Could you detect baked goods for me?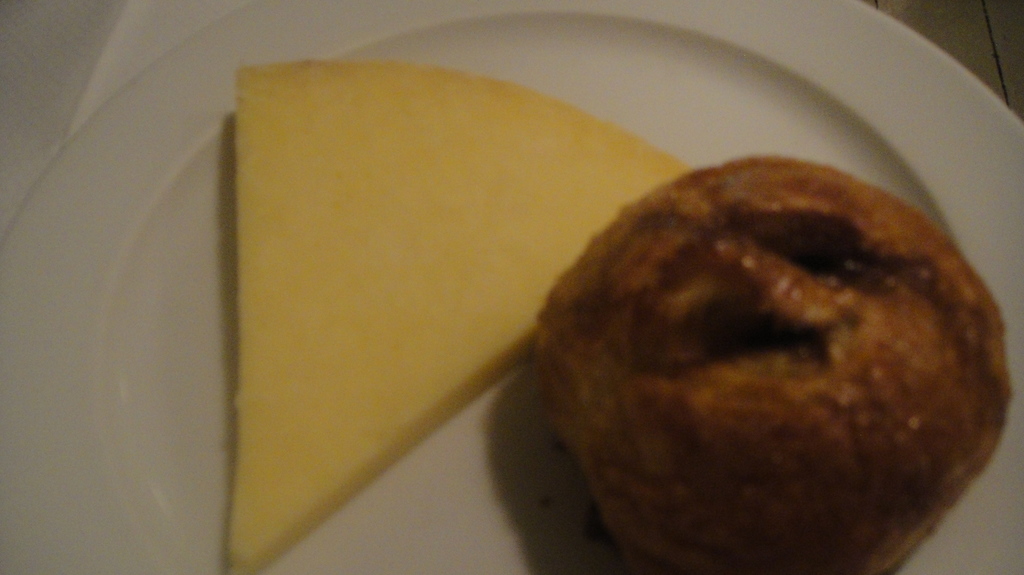
Detection result: 535/155/1014/574.
